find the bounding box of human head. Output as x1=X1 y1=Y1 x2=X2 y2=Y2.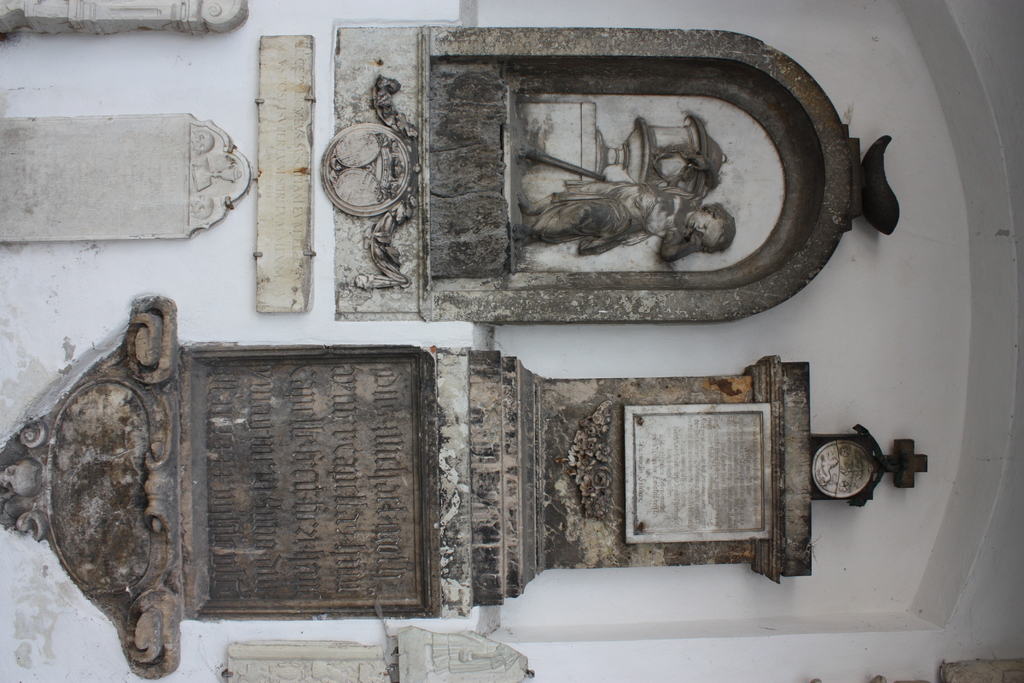
x1=684 y1=201 x2=737 y2=252.
